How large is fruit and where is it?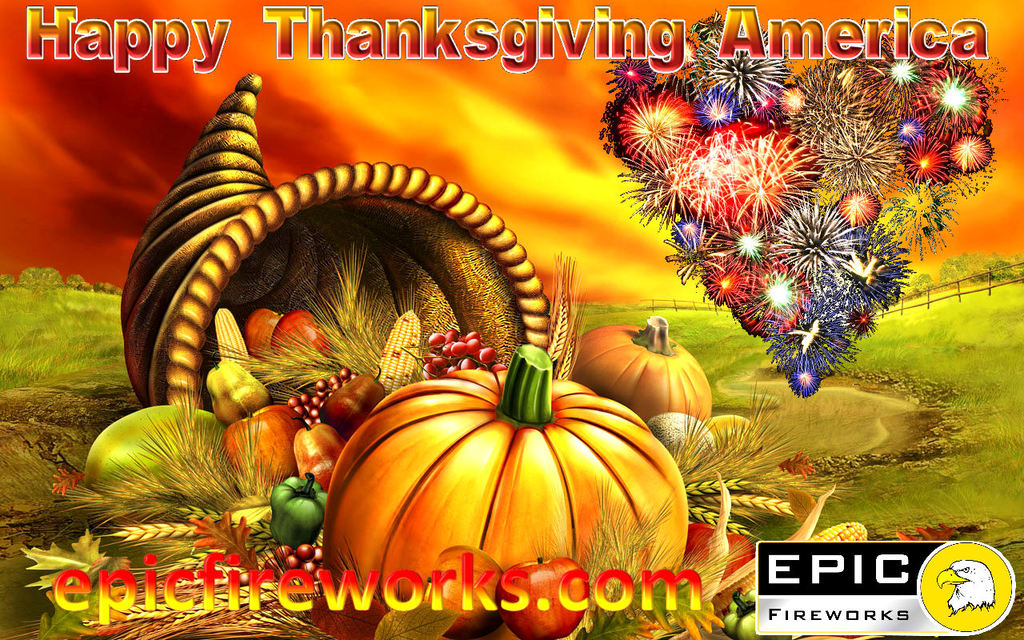
Bounding box: (left=497, top=554, right=592, bottom=639).
